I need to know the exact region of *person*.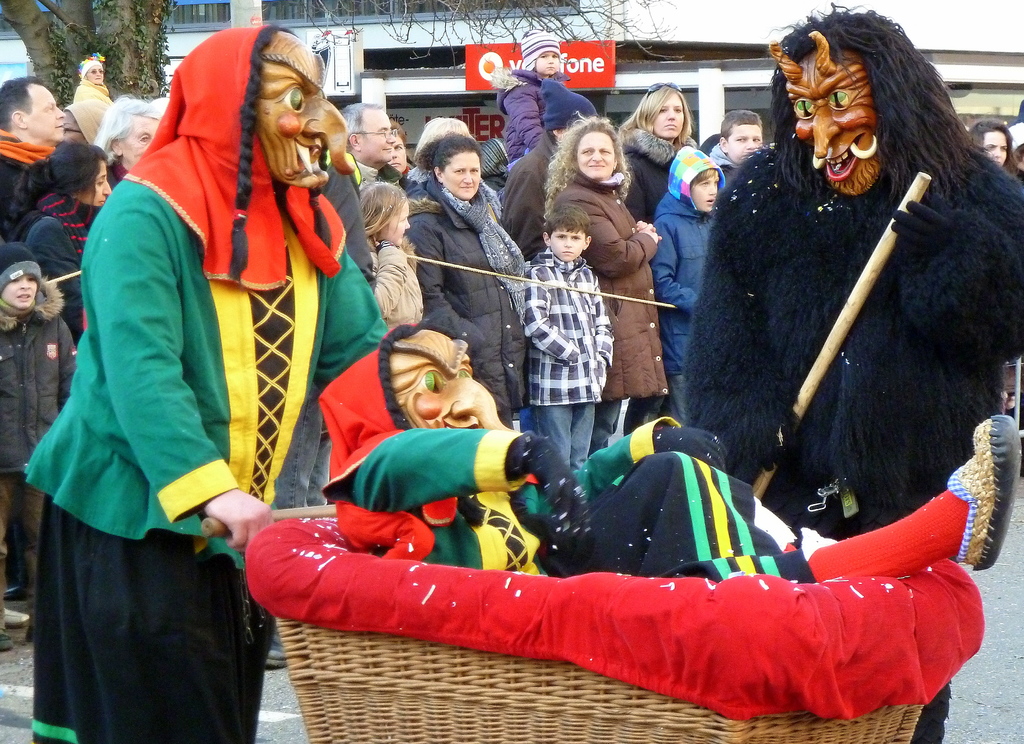
Region: box=[408, 131, 531, 427].
